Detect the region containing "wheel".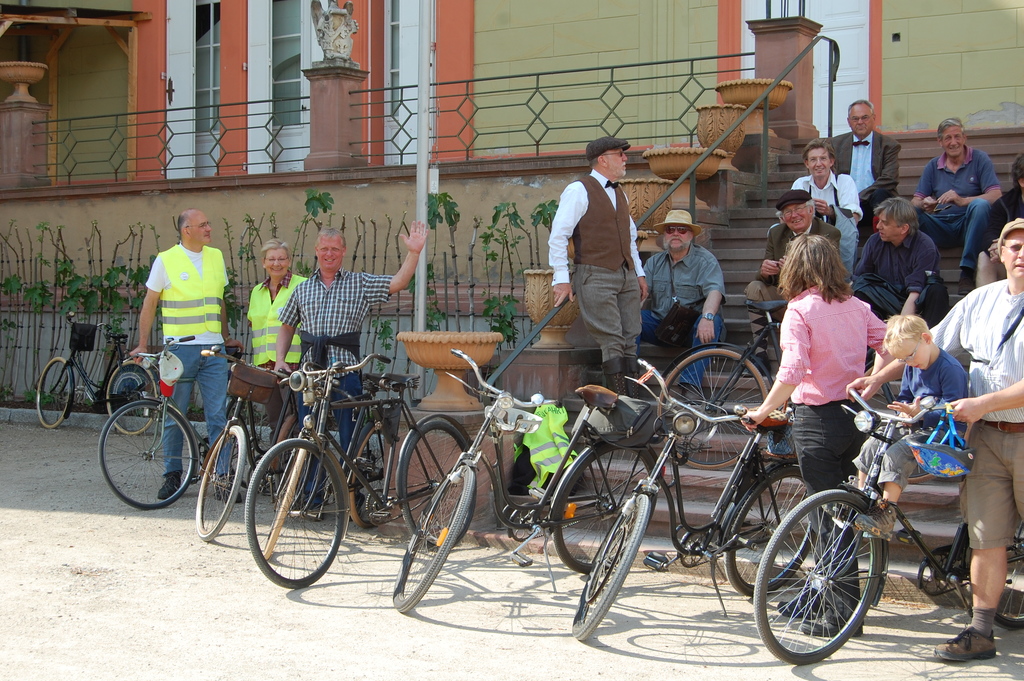
<bbox>400, 418, 476, 551</bbox>.
